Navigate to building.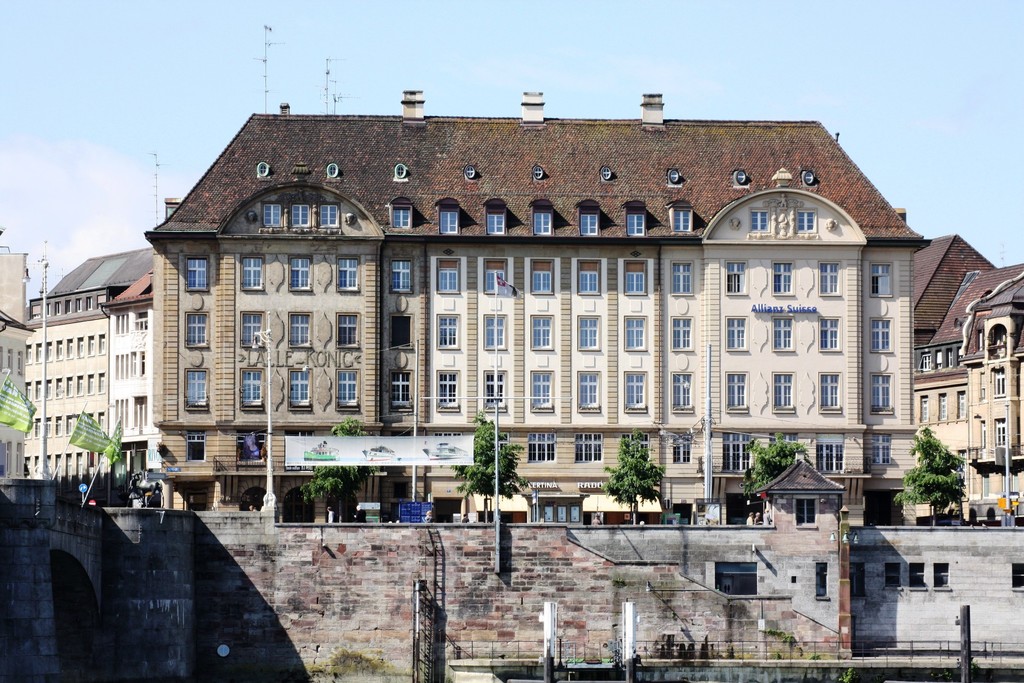
Navigation target: <bbox>910, 231, 1023, 527</bbox>.
